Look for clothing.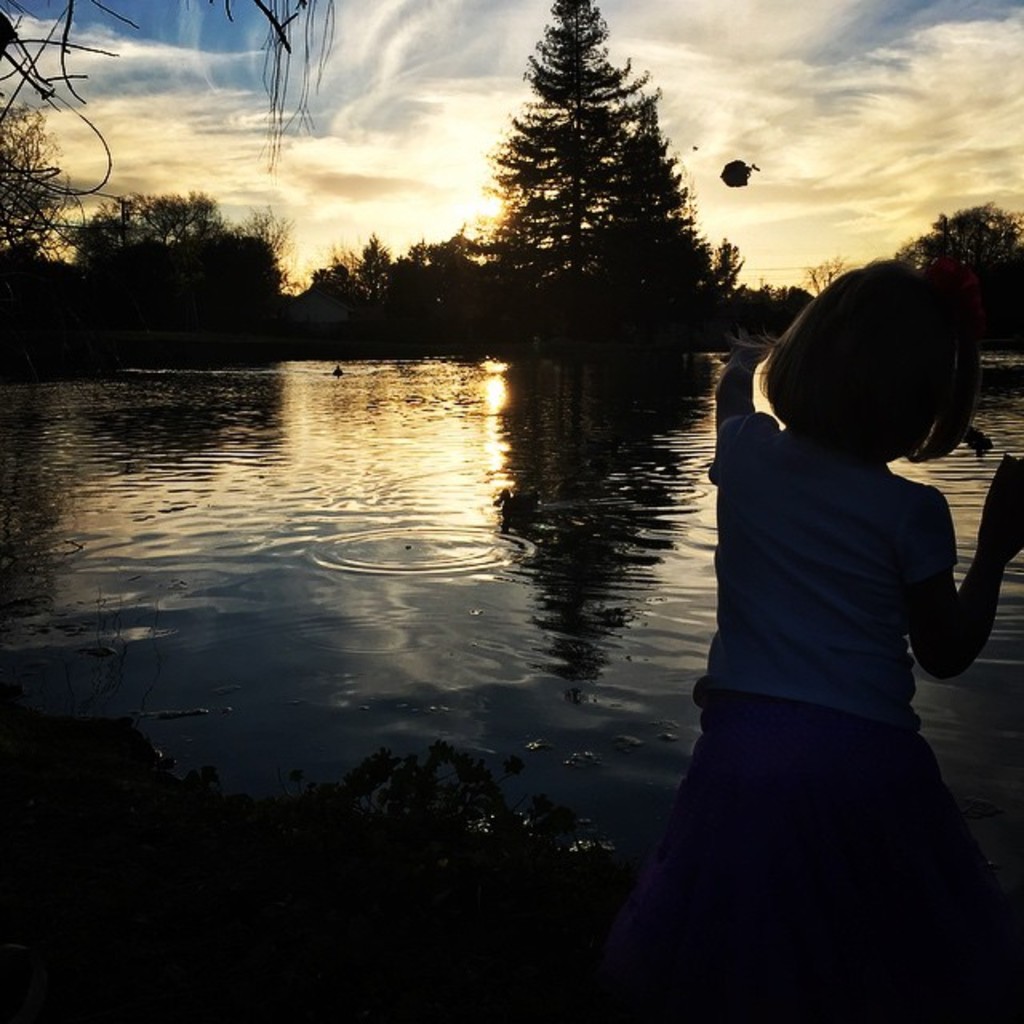
Found: [left=672, top=406, right=947, bottom=973].
